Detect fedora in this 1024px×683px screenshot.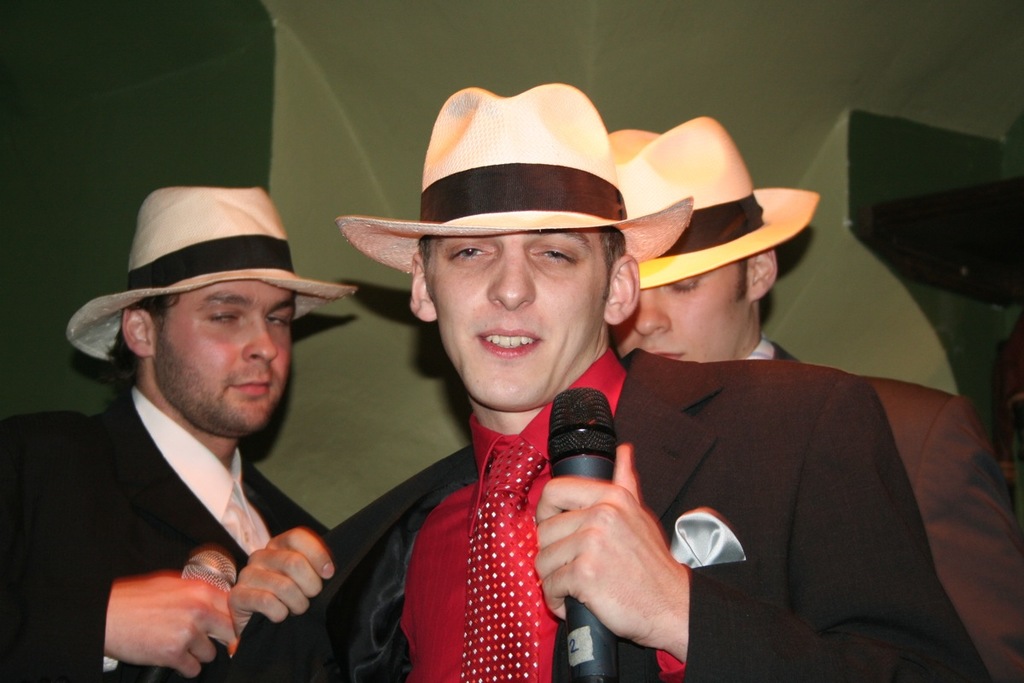
Detection: bbox=(61, 175, 354, 385).
